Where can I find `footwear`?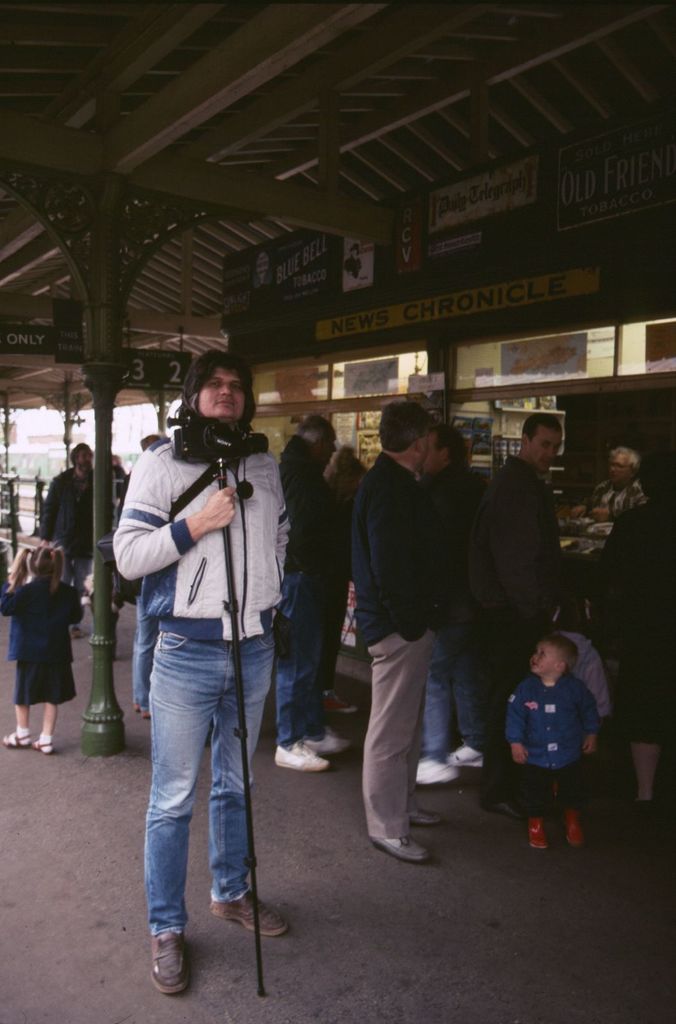
You can find it at select_region(0, 731, 32, 750).
